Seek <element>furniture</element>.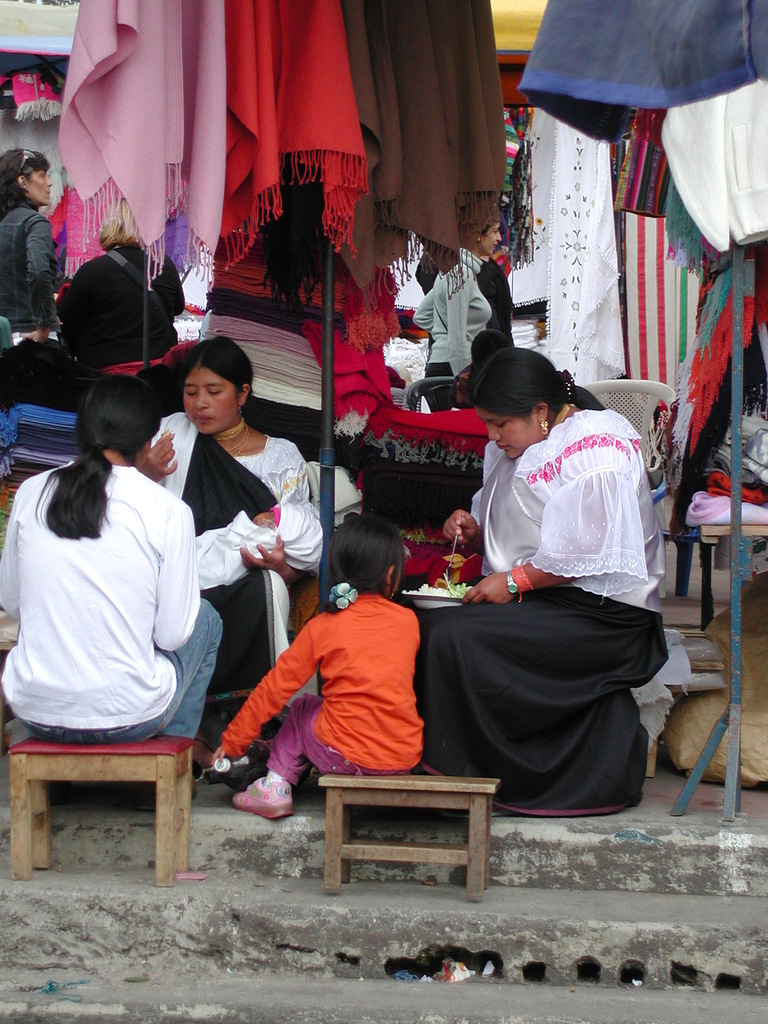
583 380 674 468.
